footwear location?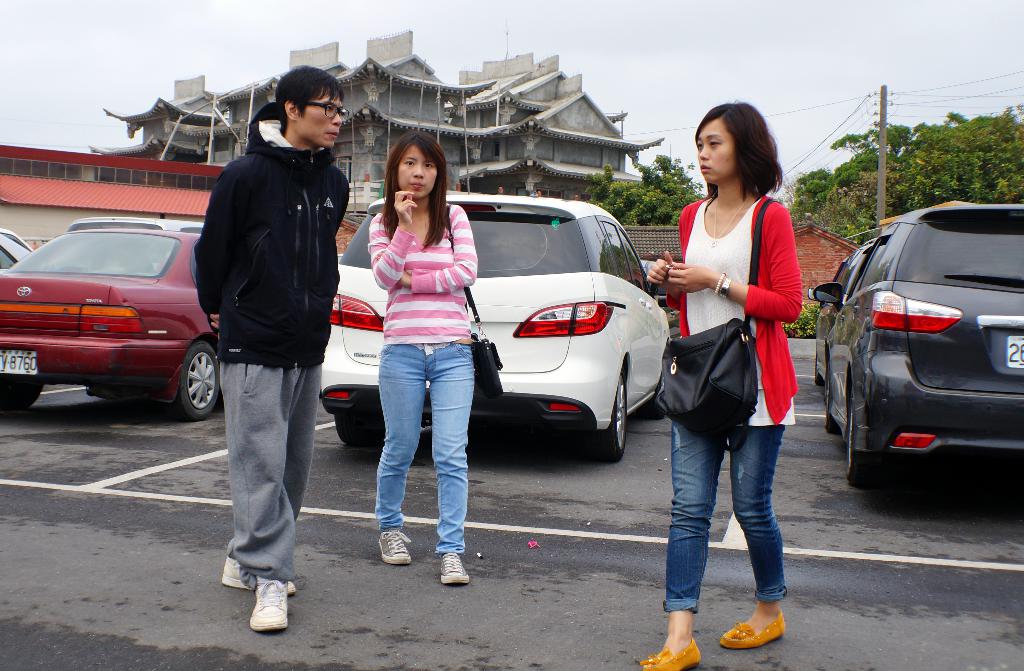
(720,608,792,647)
